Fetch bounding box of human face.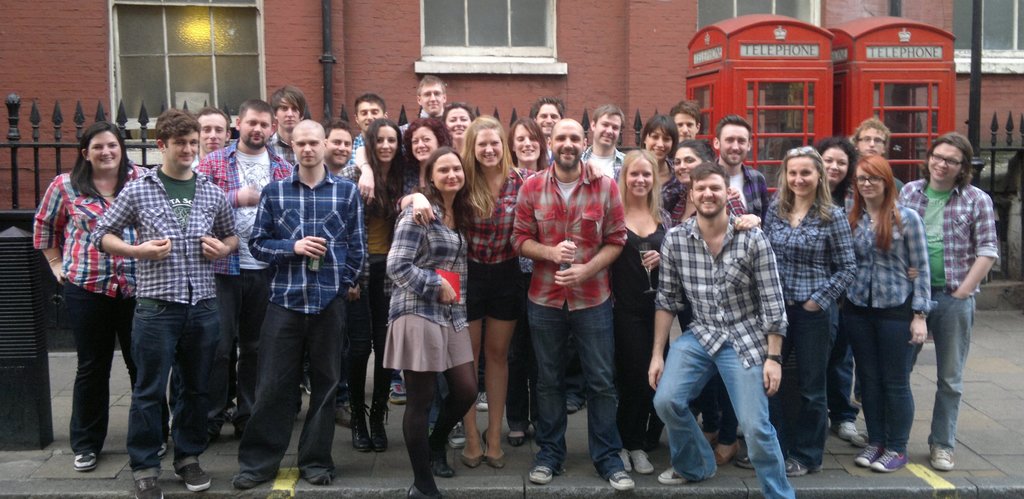
Bbox: box=[550, 123, 581, 169].
